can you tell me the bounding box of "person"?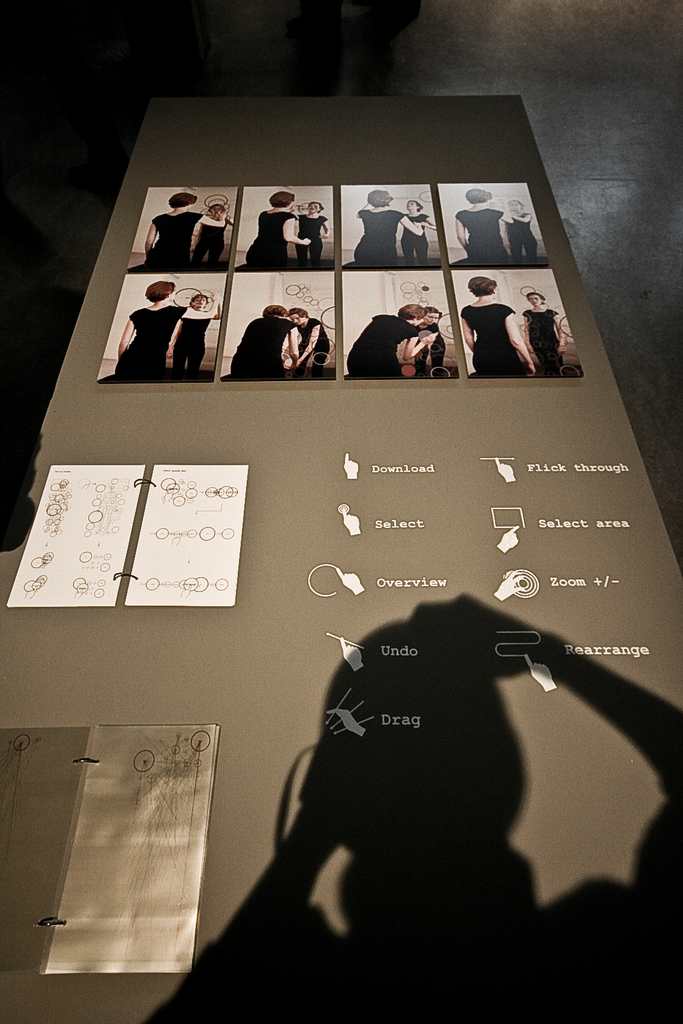
bbox=[518, 285, 567, 376].
